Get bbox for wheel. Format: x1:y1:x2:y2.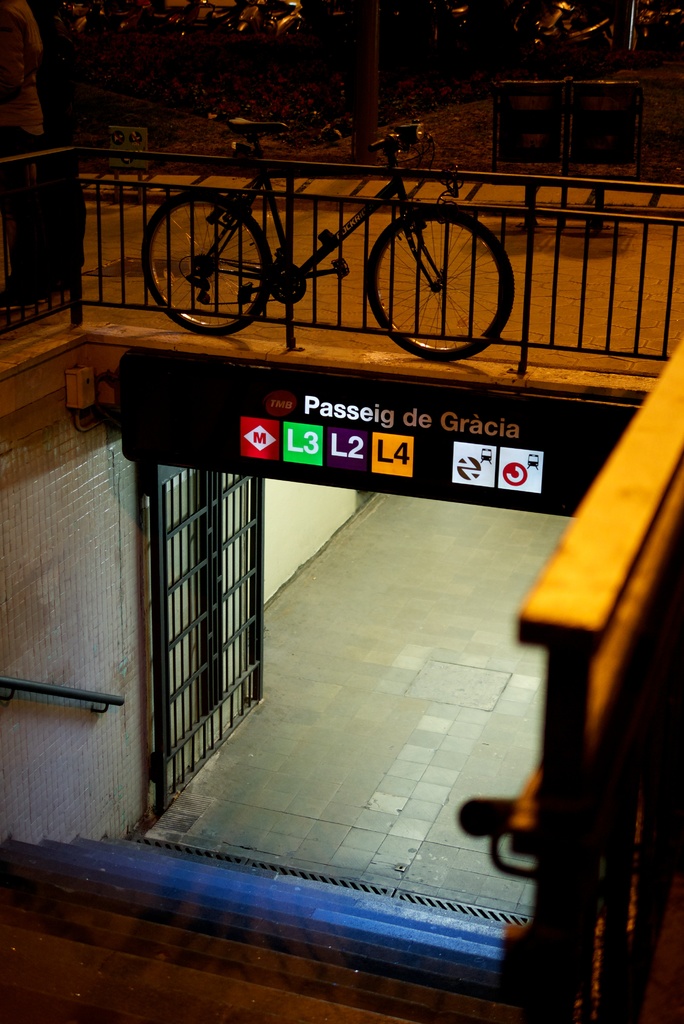
368:203:514:340.
